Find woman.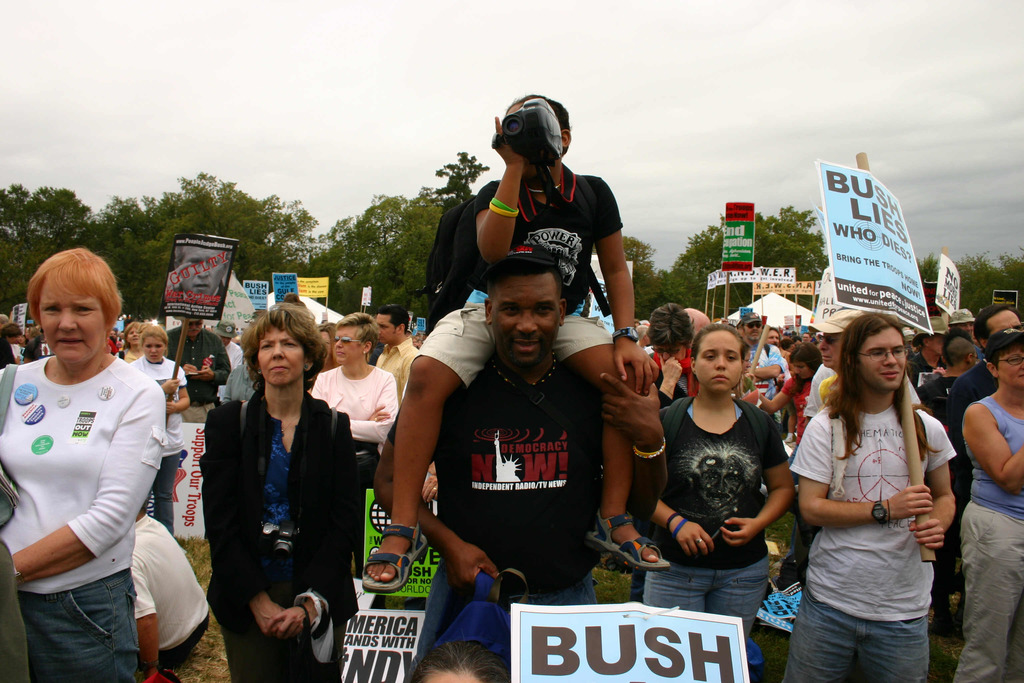
637,320,794,659.
